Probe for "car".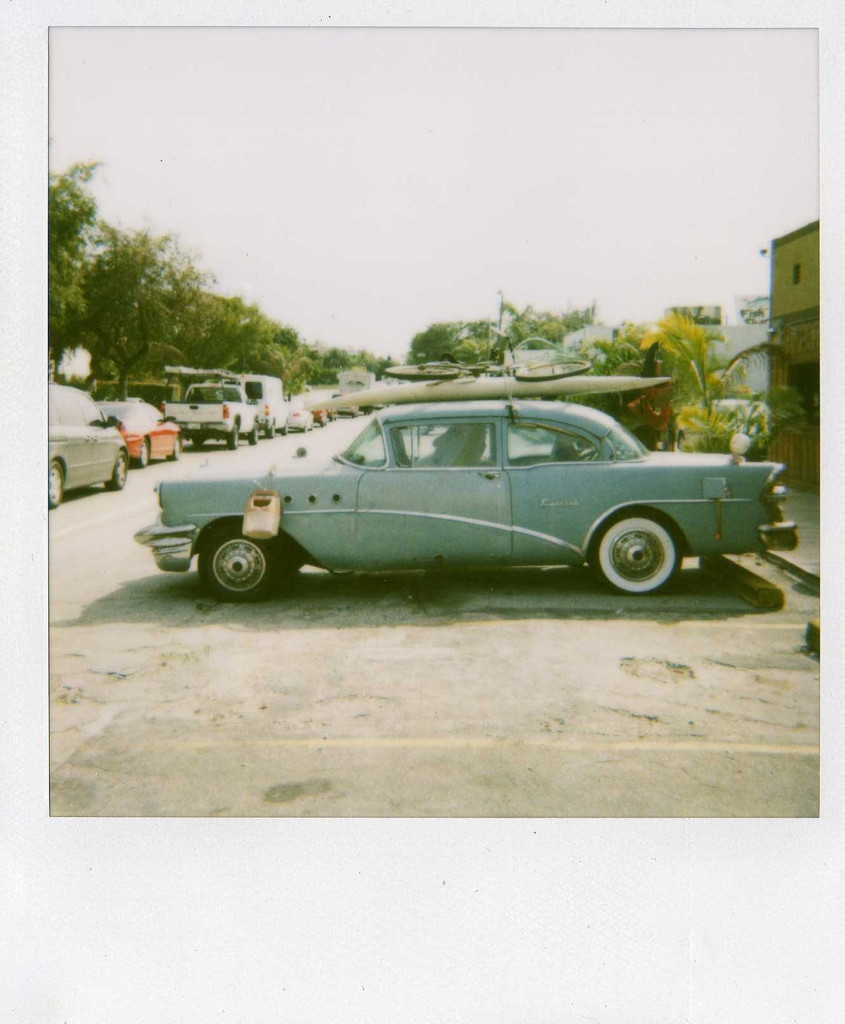
Probe result: select_region(102, 395, 181, 476).
